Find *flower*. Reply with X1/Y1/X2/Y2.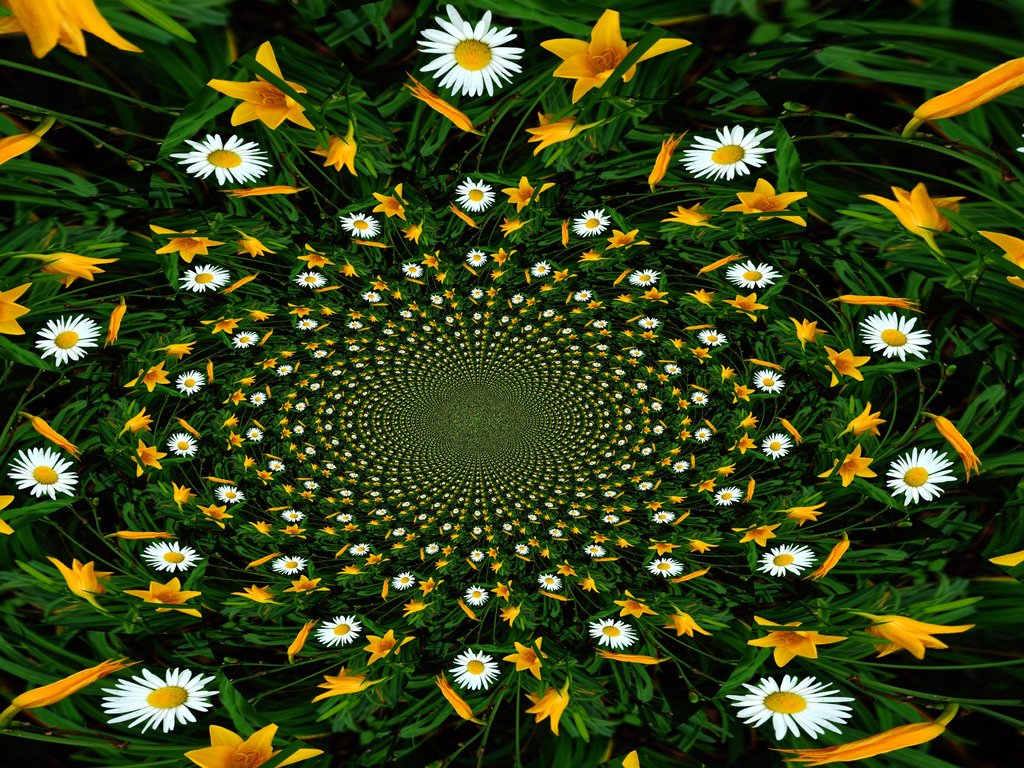
466/246/488/265.
